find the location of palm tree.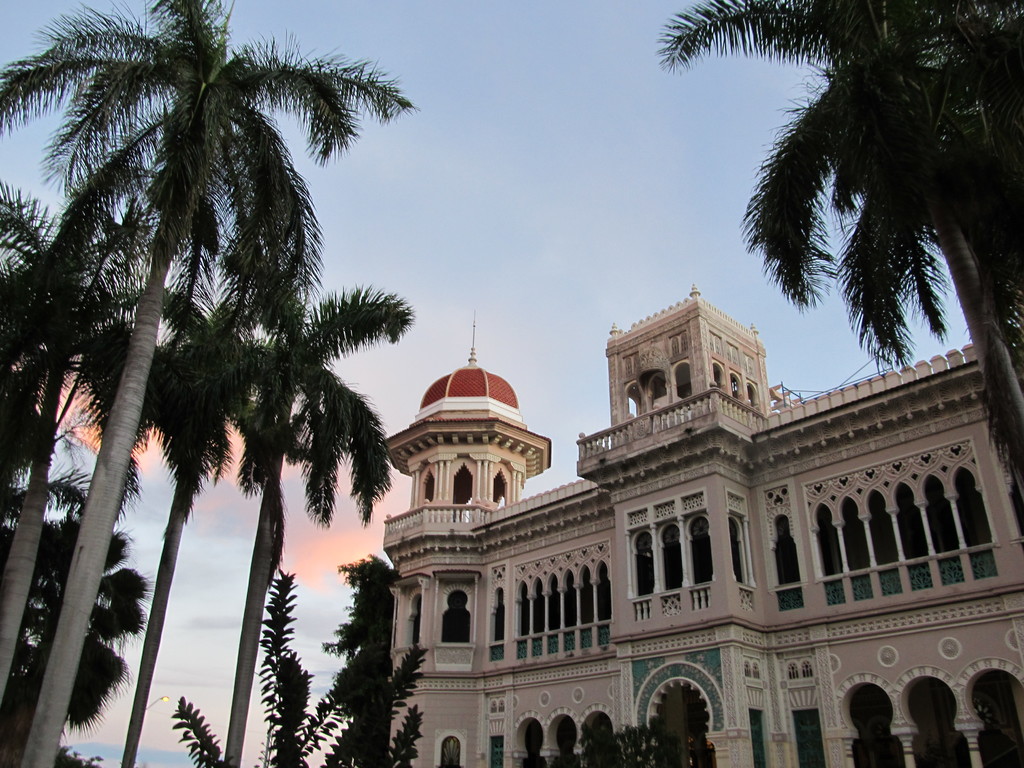
Location: 0 0 411 767.
